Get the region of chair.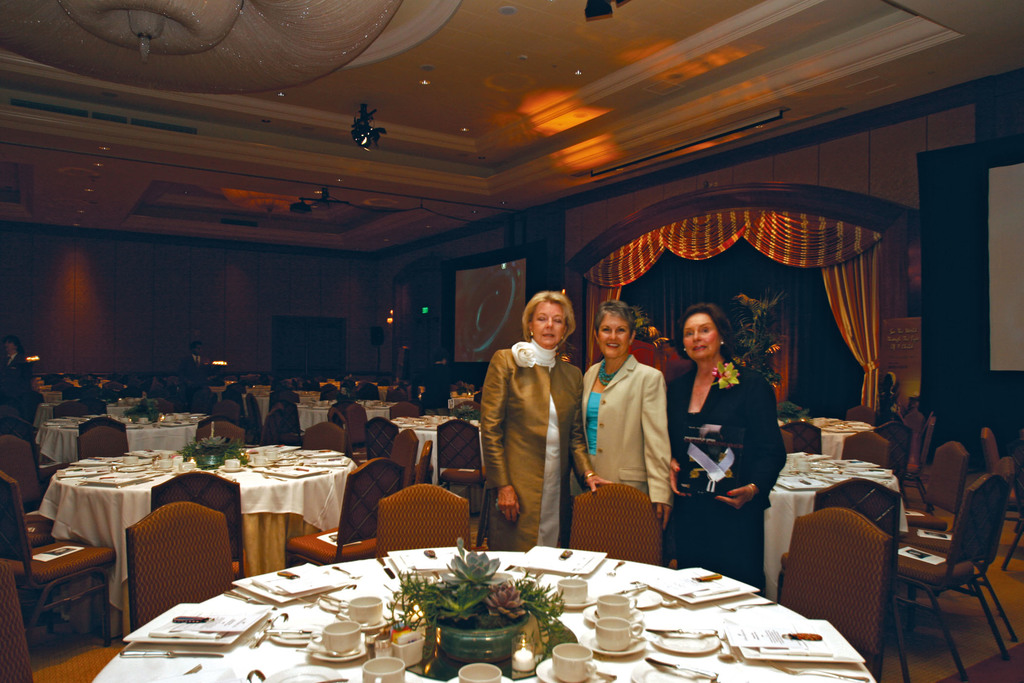
BBox(435, 420, 495, 518).
